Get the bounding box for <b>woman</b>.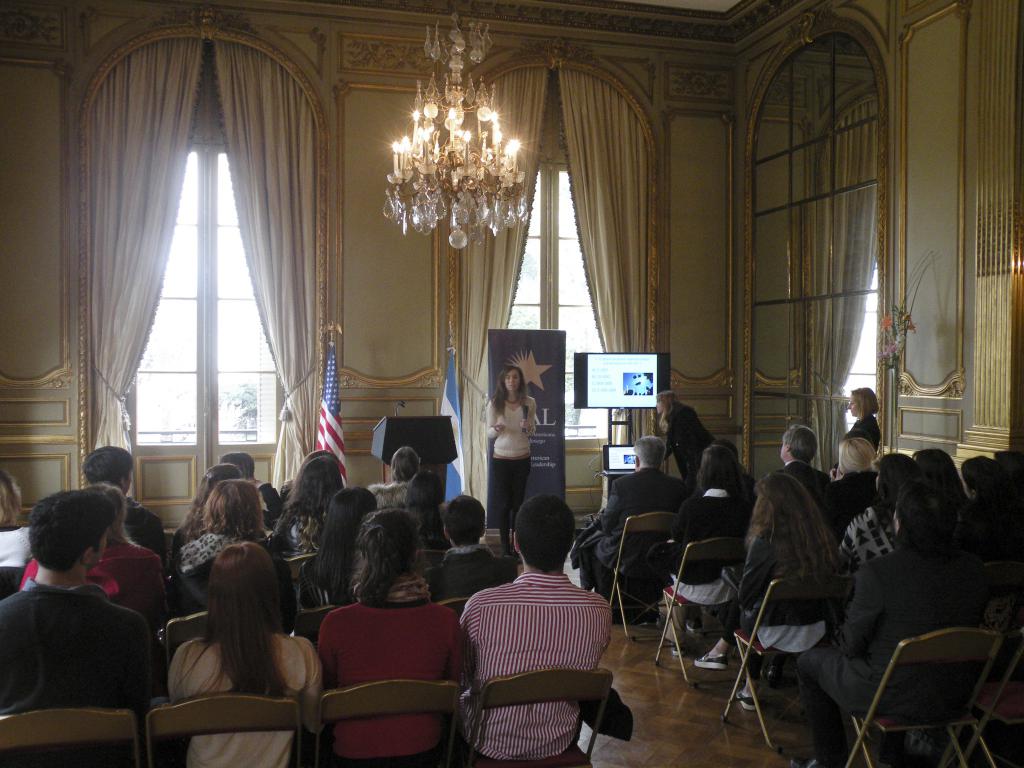
detection(842, 388, 885, 451).
